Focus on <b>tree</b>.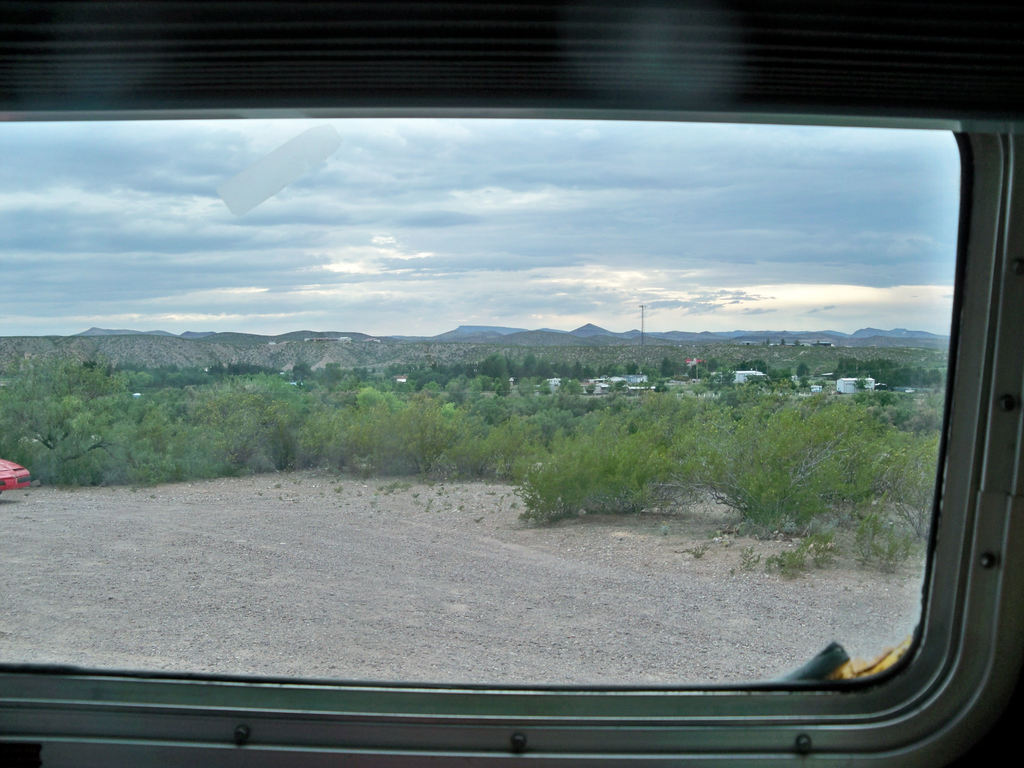
Focused at {"x1": 478, "y1": 348, "x2": 510, "y2": 379}.
